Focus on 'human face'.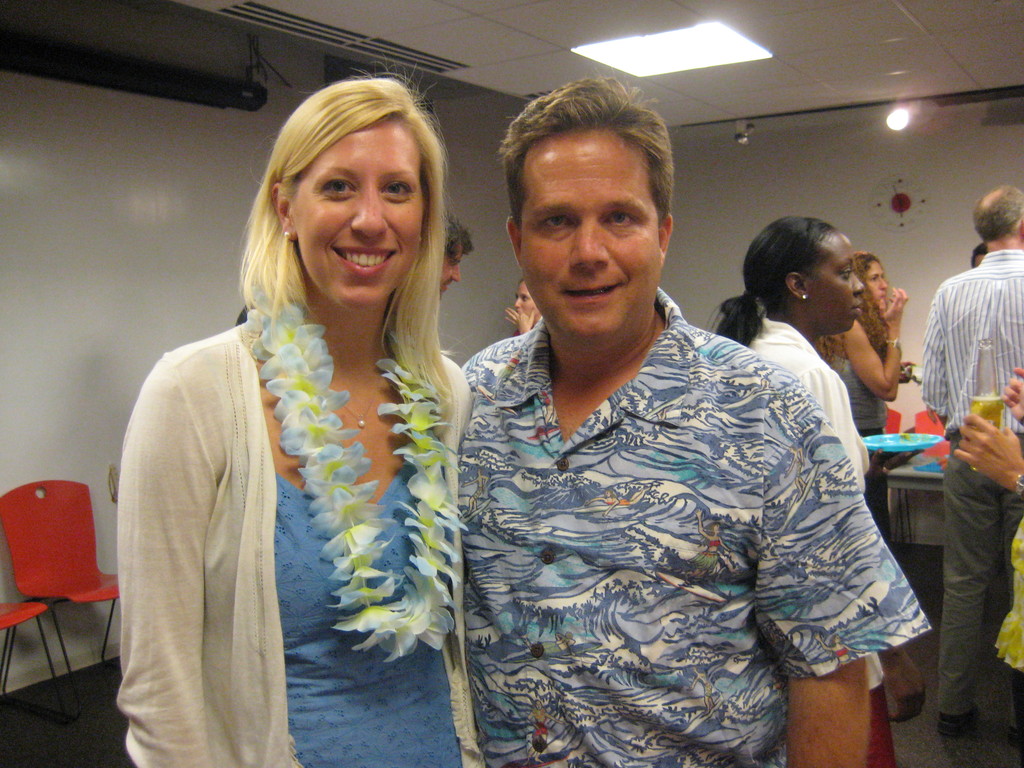
Focused at {"left": 805, "top": 236, "right": 866, "bottom": 336}.
